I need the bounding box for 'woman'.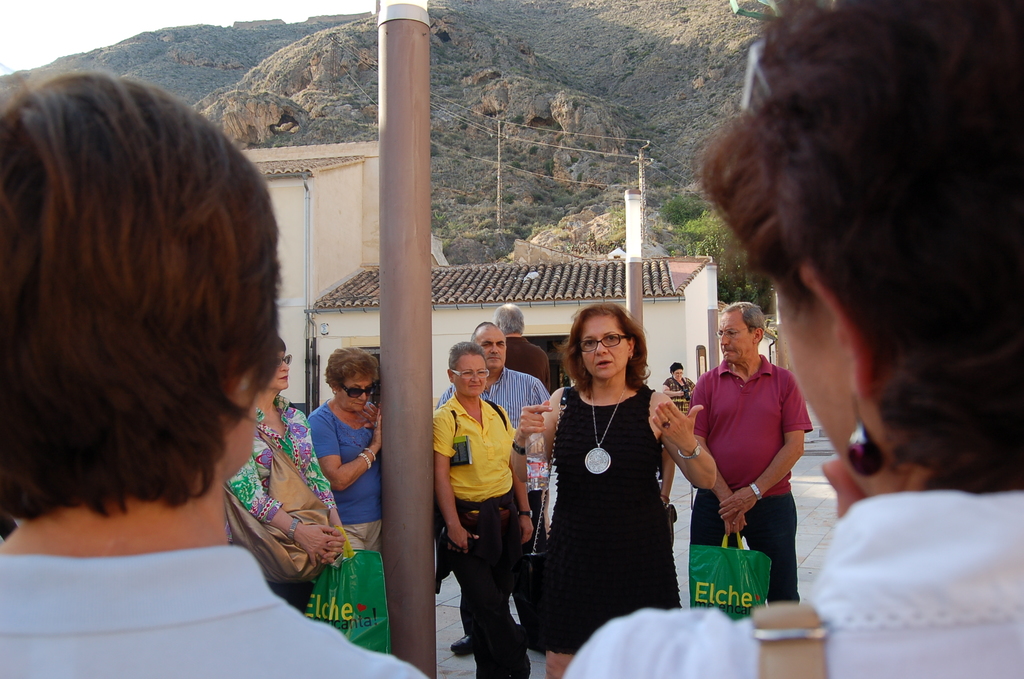
Here it is: crop(426, 344, 531, 678).
